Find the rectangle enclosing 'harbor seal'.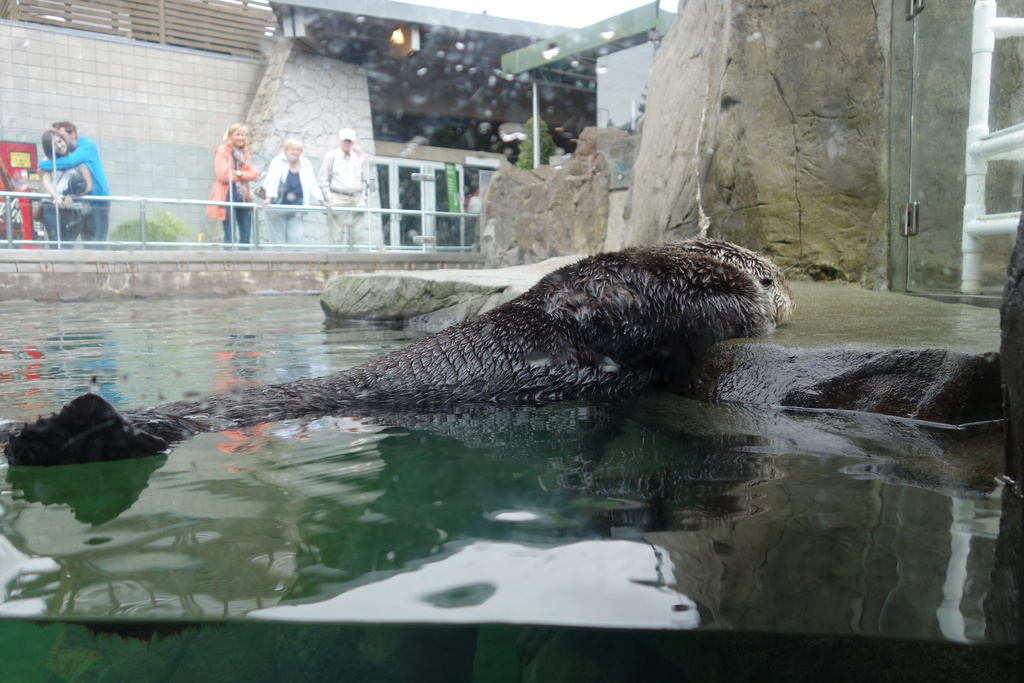
134/210/784/459.
